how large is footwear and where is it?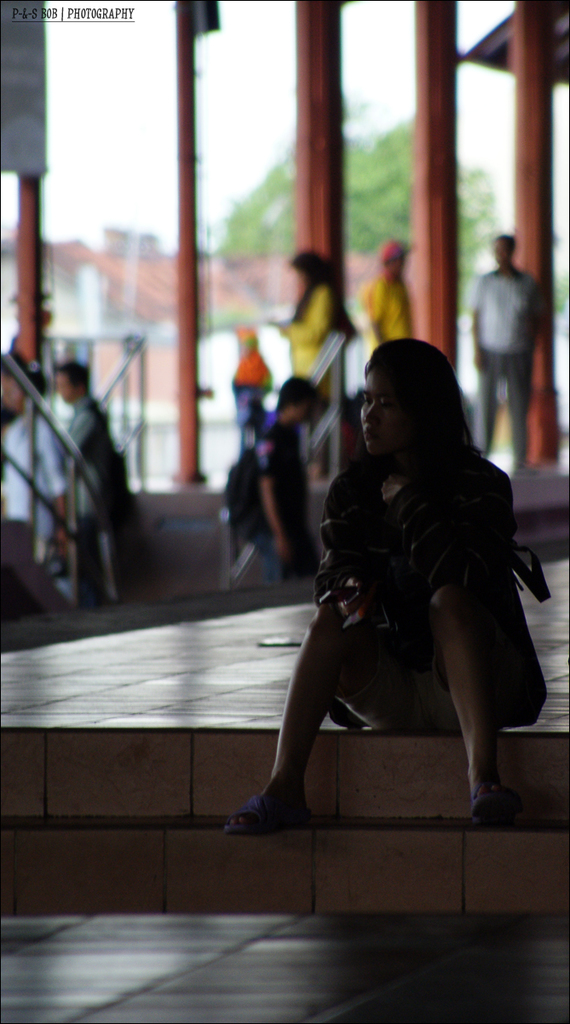
Bounding box: <bbox>232, 776, 314, 835</bbox>.
